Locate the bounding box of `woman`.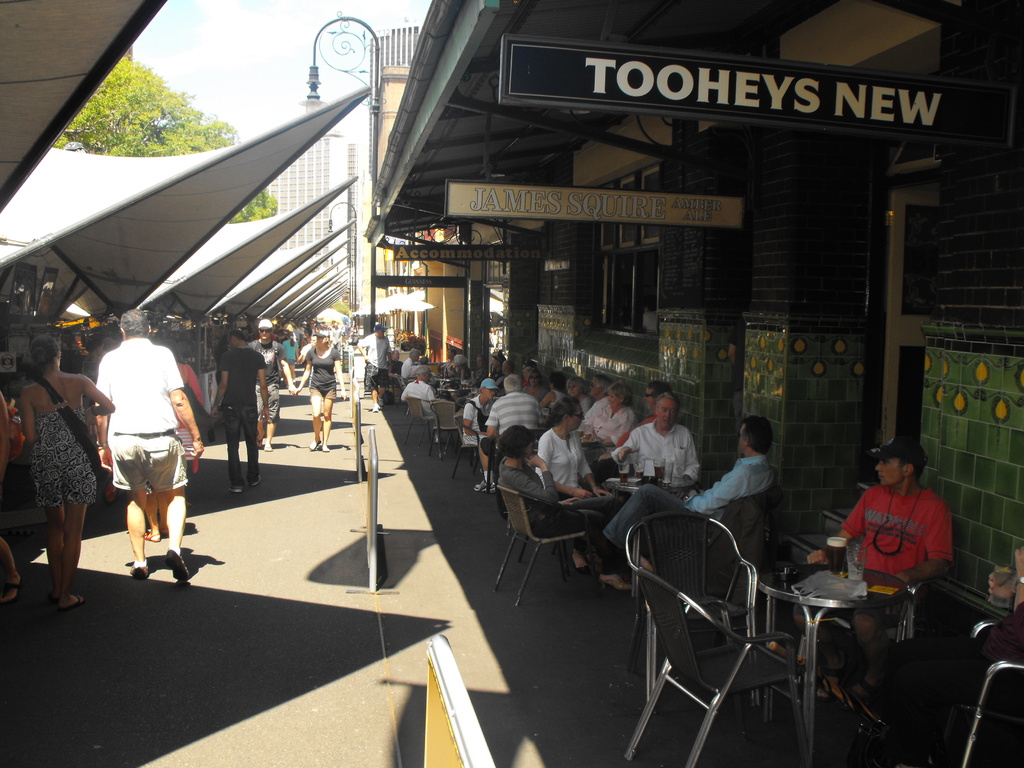
Bounding box: box(575, 383, 636, 446).
